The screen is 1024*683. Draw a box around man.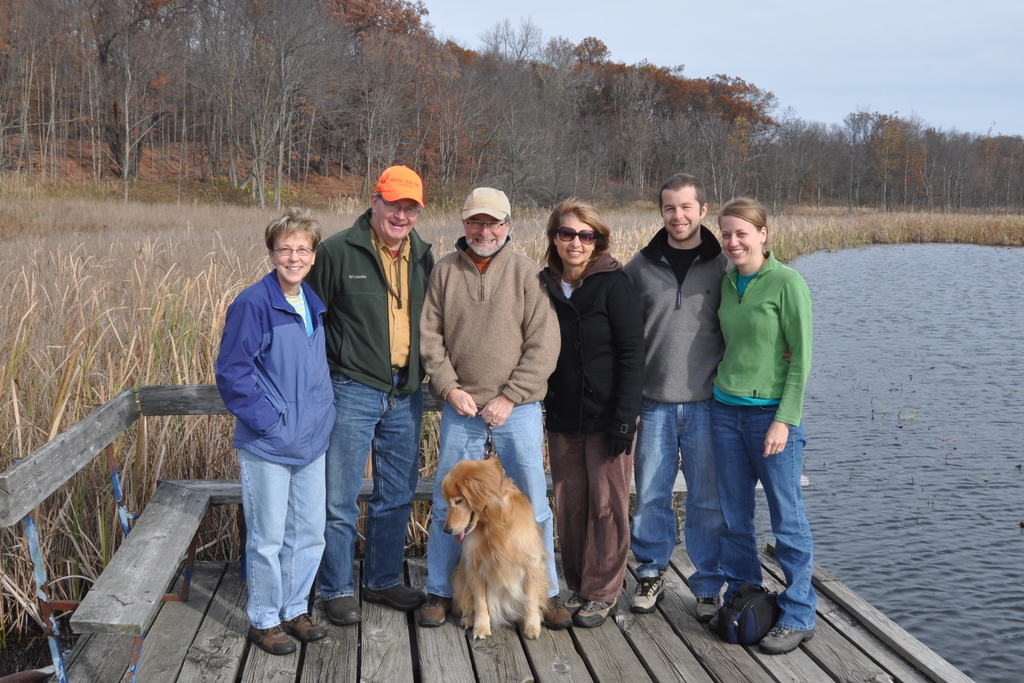
select_region(308, 164, 435, 623).
